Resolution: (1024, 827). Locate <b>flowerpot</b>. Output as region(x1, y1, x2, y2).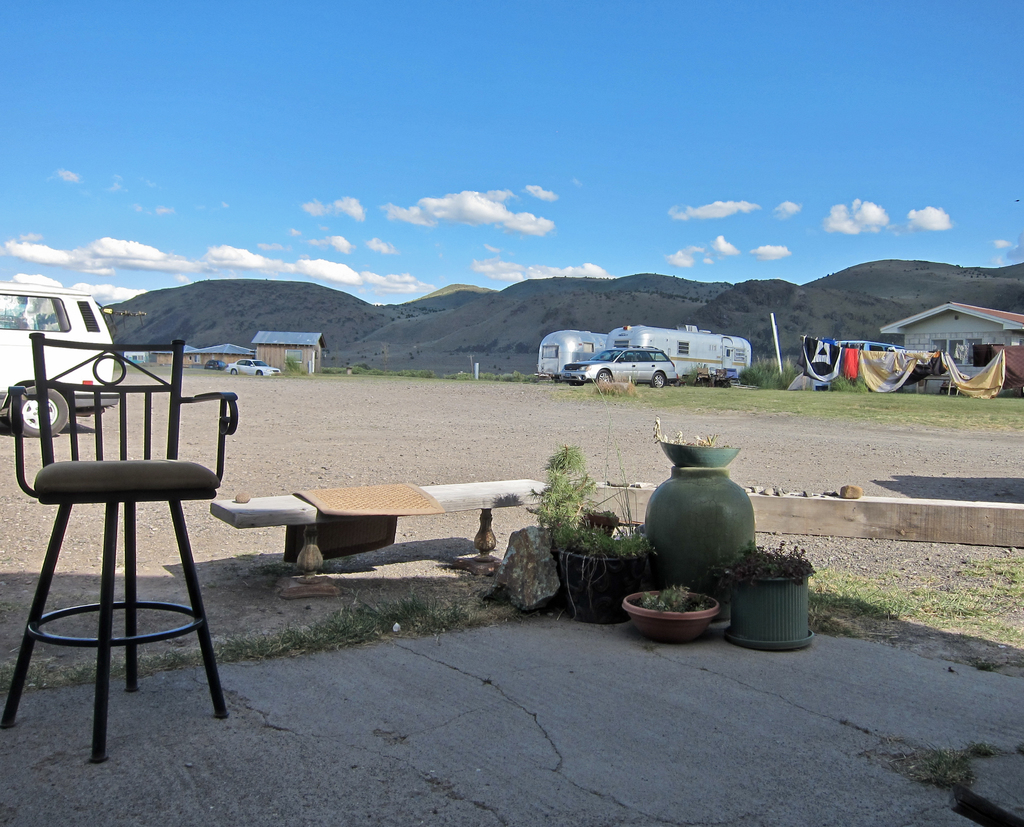
region(550, 532, 655, 625).
